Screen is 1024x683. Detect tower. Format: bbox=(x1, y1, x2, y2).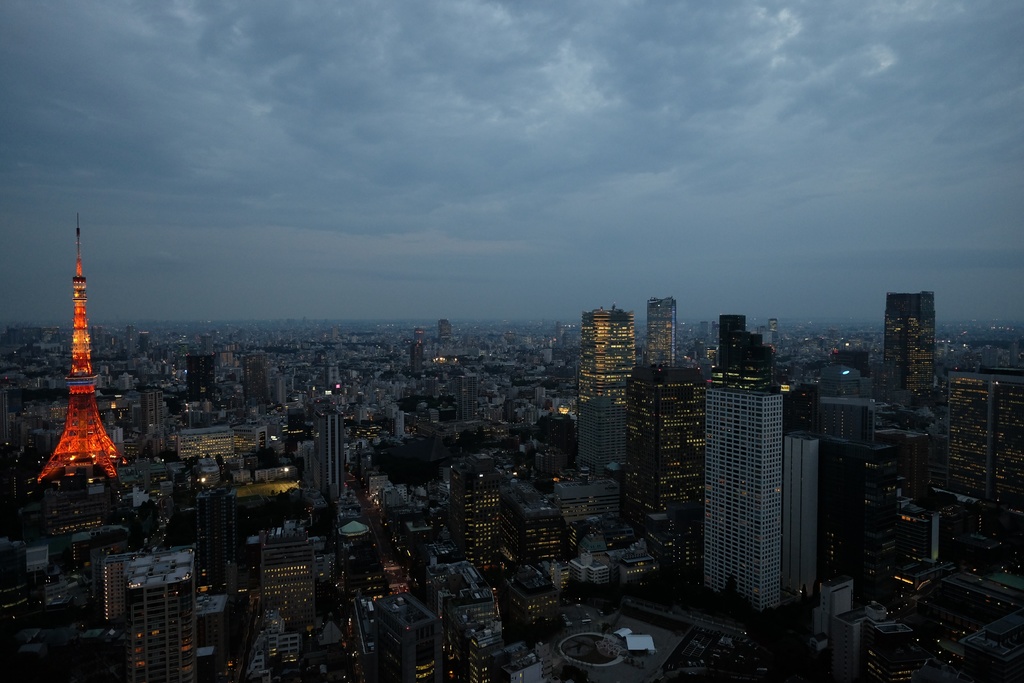
bbox=(143, 394, 166, 452).
